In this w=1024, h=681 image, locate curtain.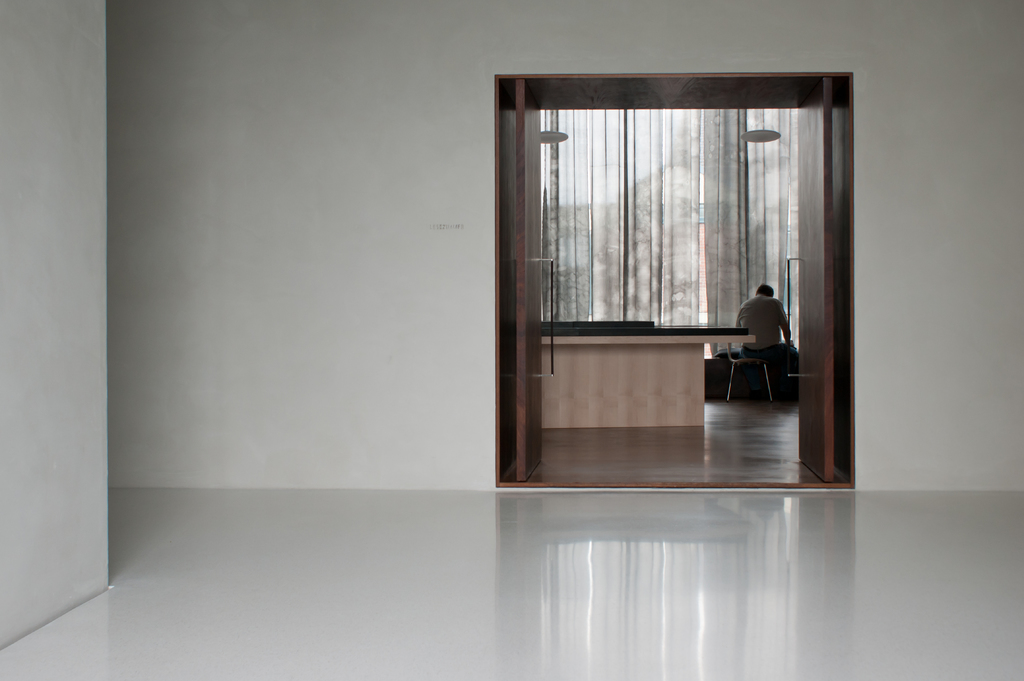
Bounding box: x1=525 y1=99 x2=793 y2=321.
